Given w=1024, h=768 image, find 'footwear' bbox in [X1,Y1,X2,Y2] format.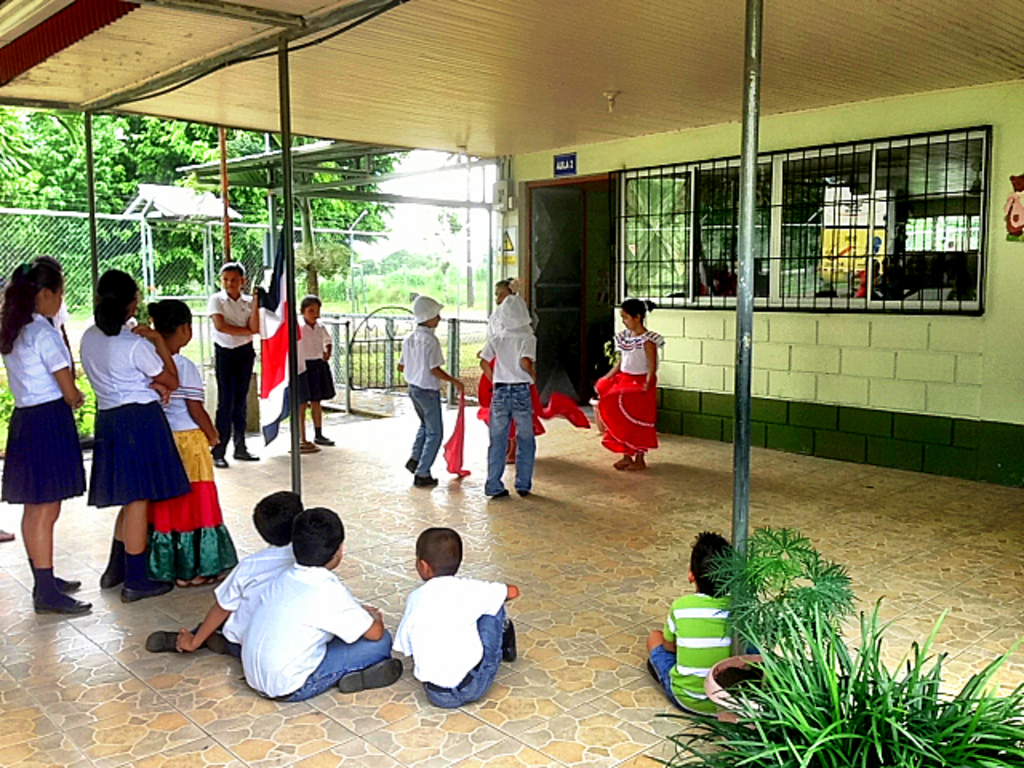
[406,458,418,477].
